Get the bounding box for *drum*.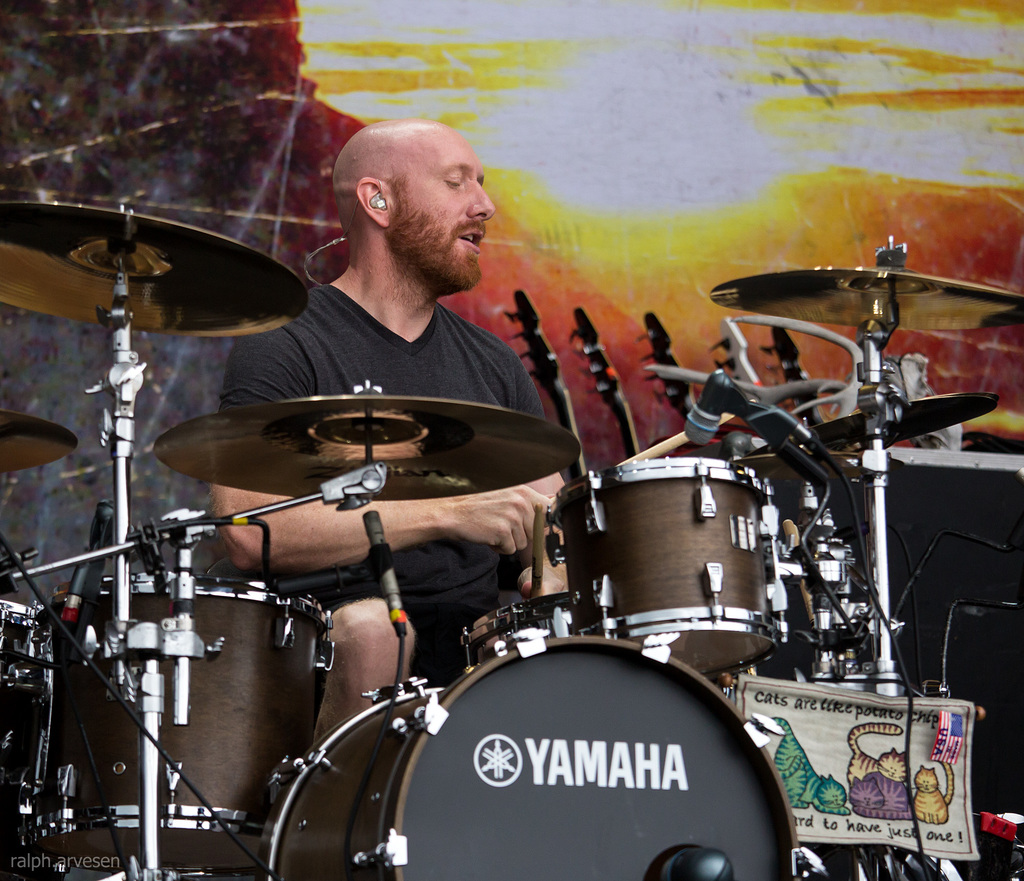
{"x1": 548, "y1": 458, "x2": 793, "y2": 684}.
